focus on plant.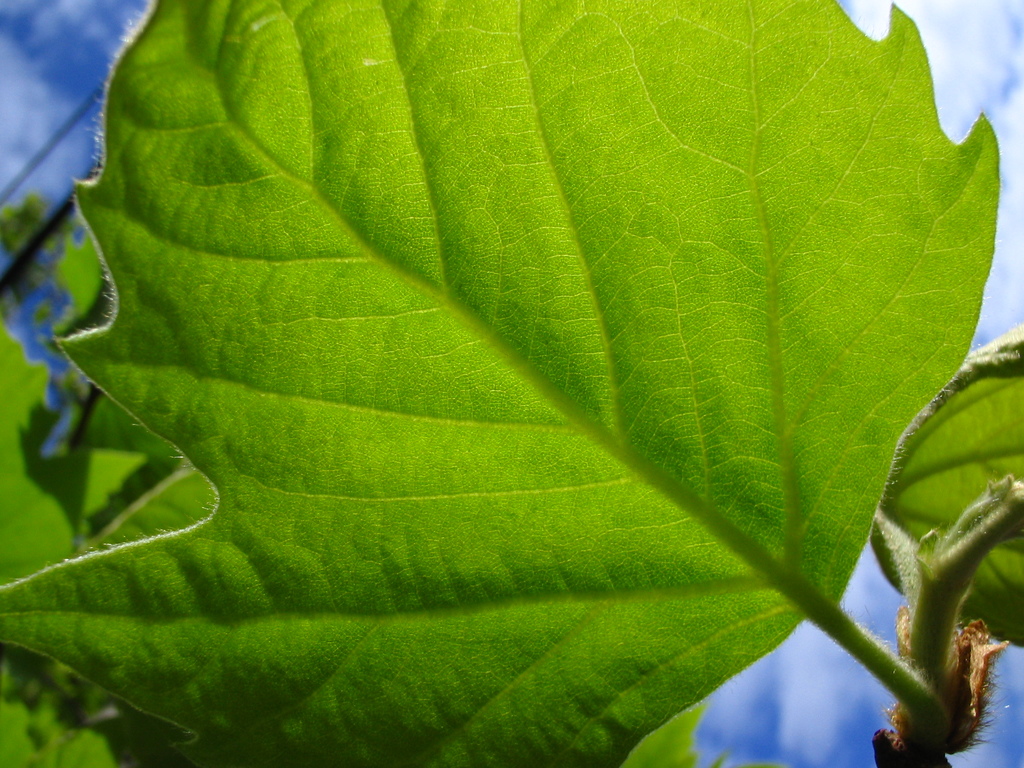
Focused at {"left": 0, "top": 0, "right": 995, "bottom": 767}.
